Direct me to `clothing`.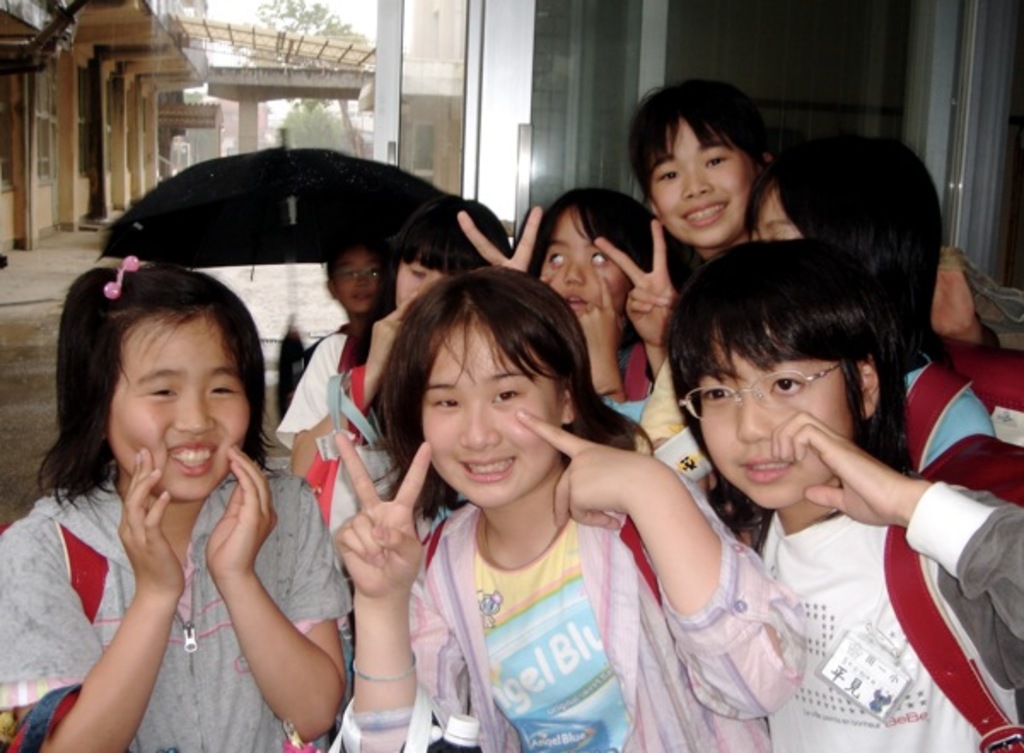
Direction: box=[338, 499, 804, 751].
